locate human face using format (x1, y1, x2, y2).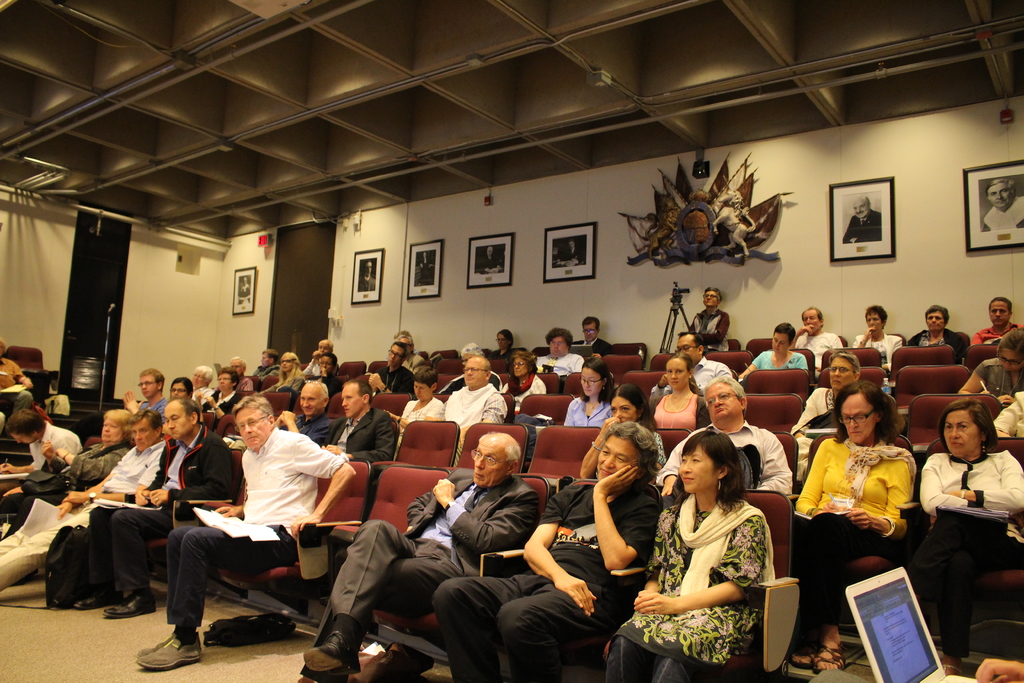
(319, 358, 332, 368).
